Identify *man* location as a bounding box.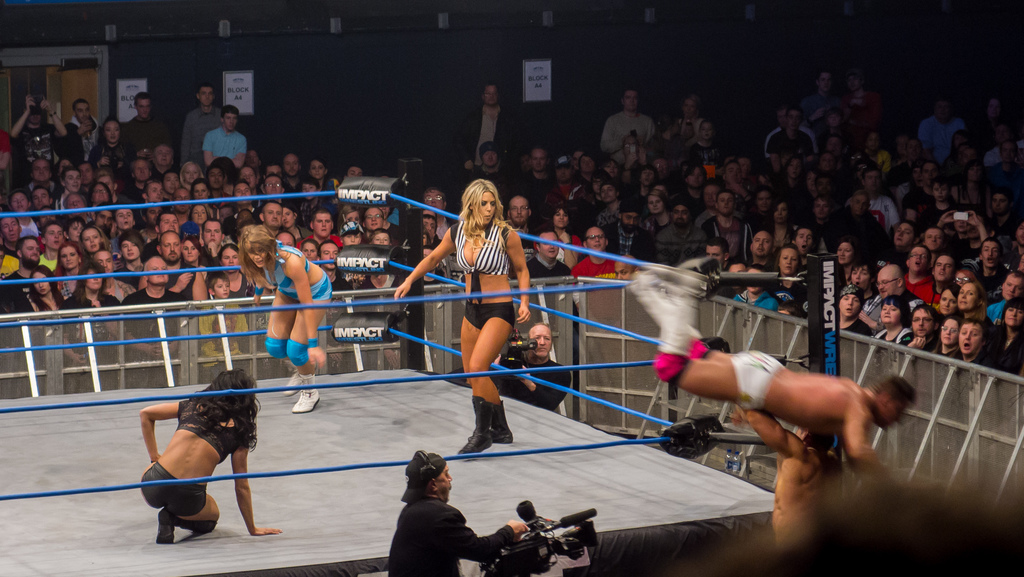
(15, 101, 60, 171).
